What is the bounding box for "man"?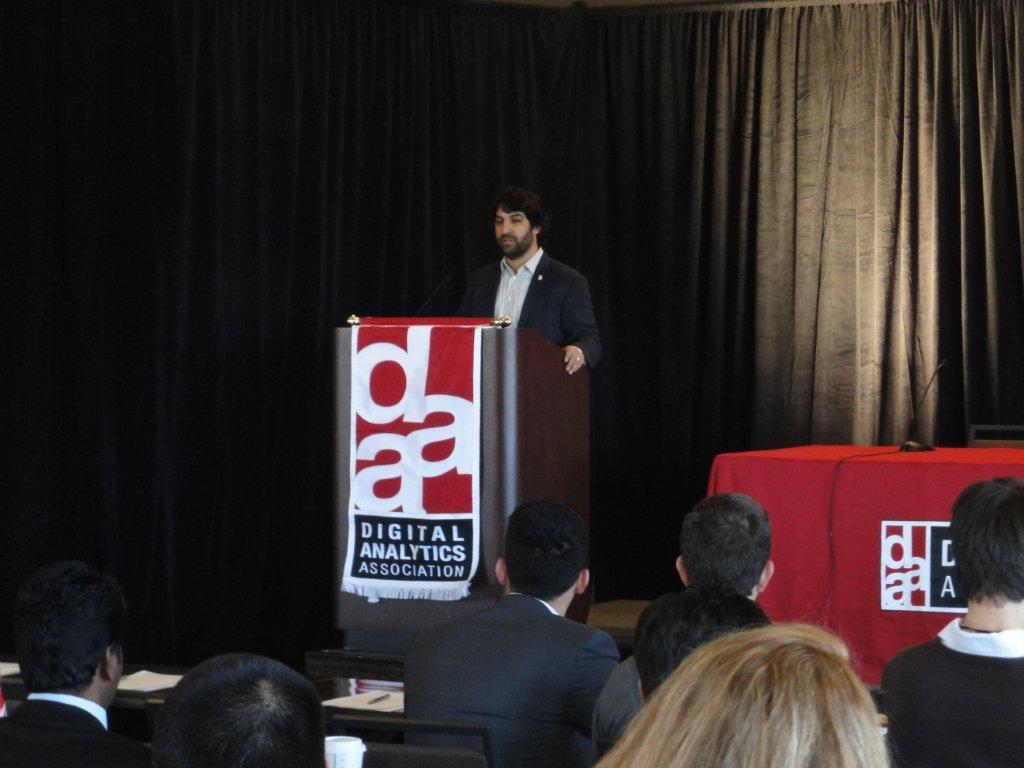
box=[0, 563, 162, 767].
